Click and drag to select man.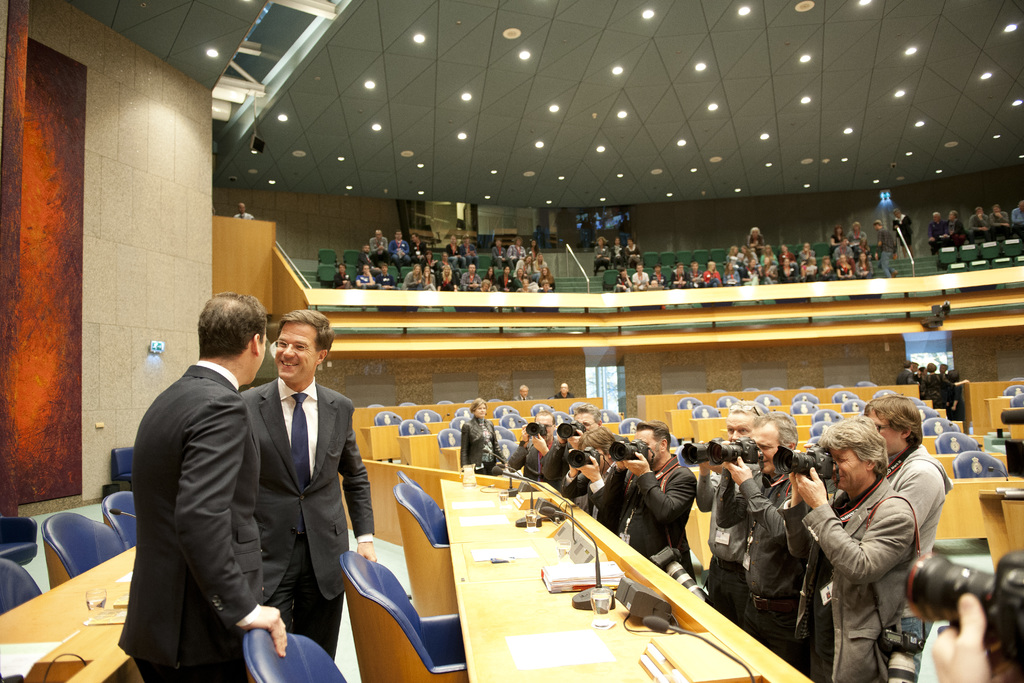
Selection: <bbox>833, 235, 858, 258</bbox>.
